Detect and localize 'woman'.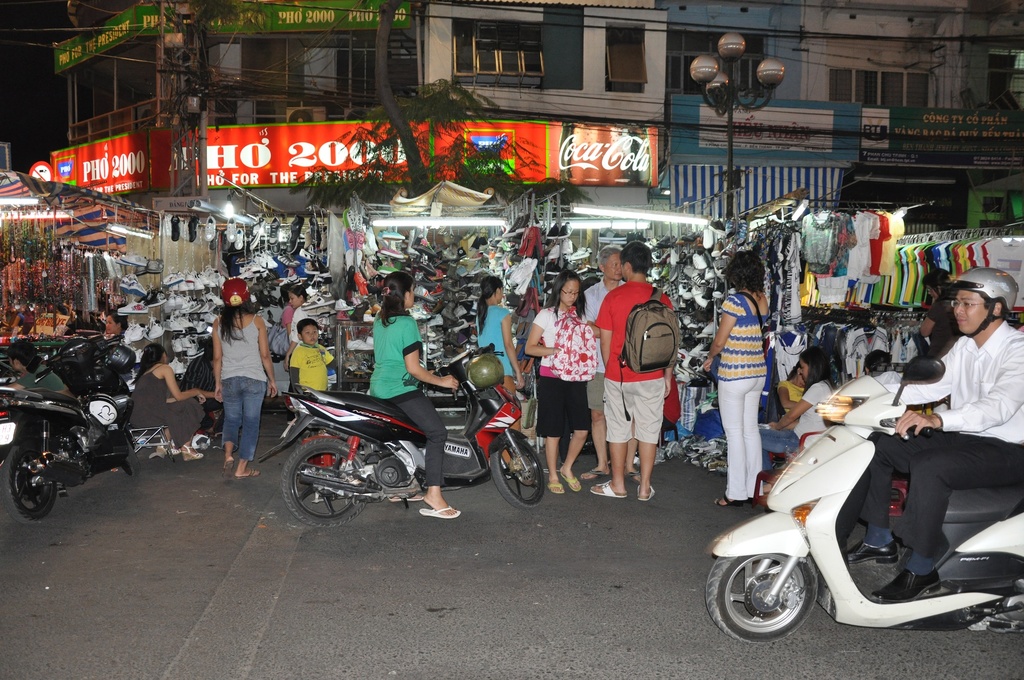
Localized at [775, 362, 805, 414].
